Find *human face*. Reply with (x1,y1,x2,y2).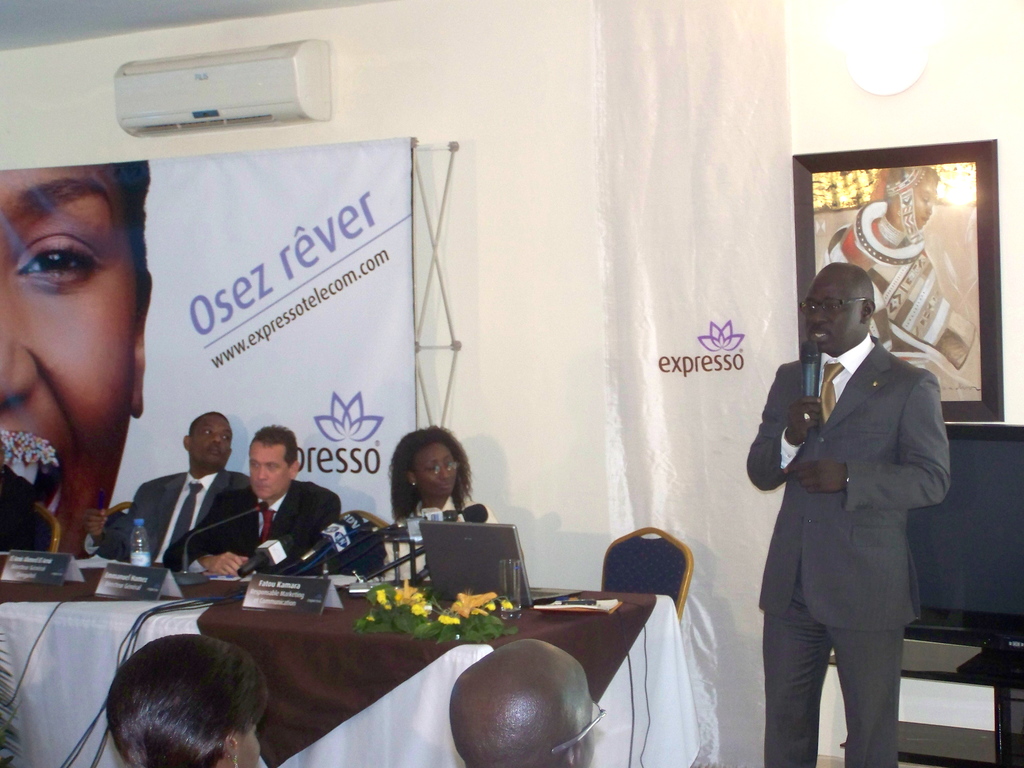
(801,273,864,351).
